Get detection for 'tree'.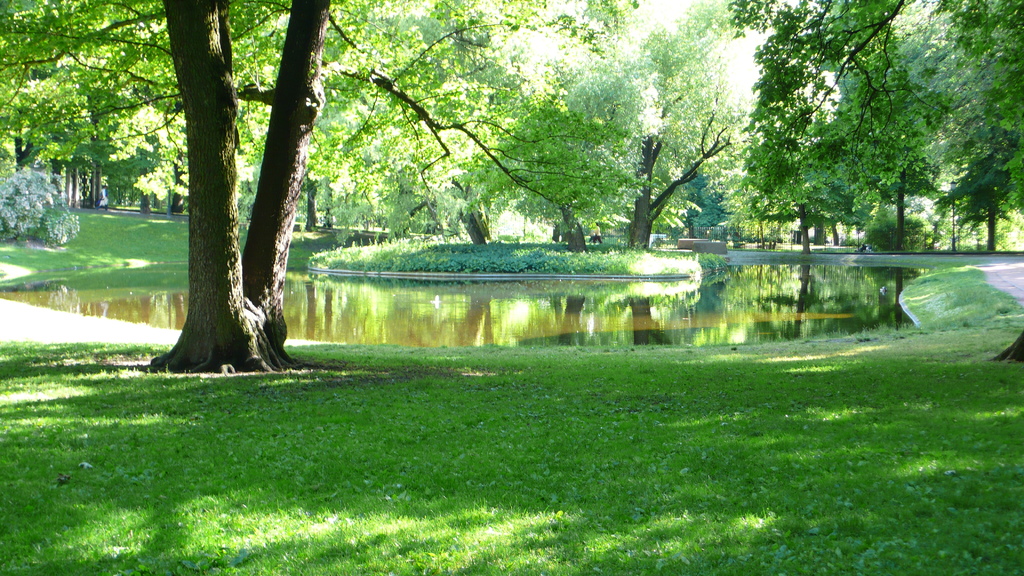
Detection: <bbox>664, 0, 1023, 262</bbox>.
